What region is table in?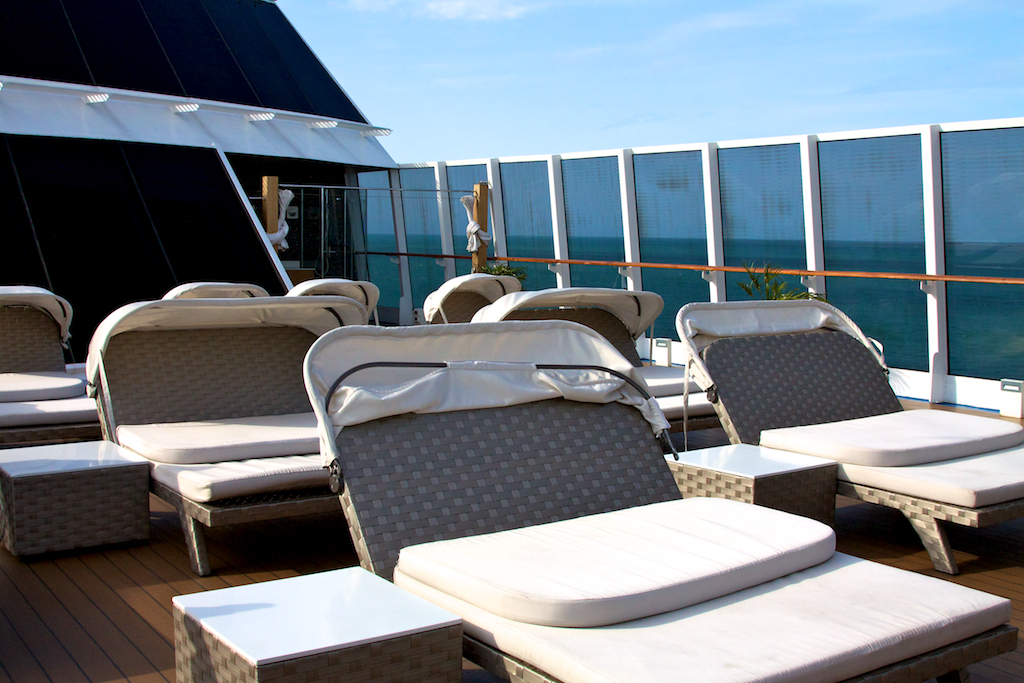
select_region(163, 565, 463, 682).
